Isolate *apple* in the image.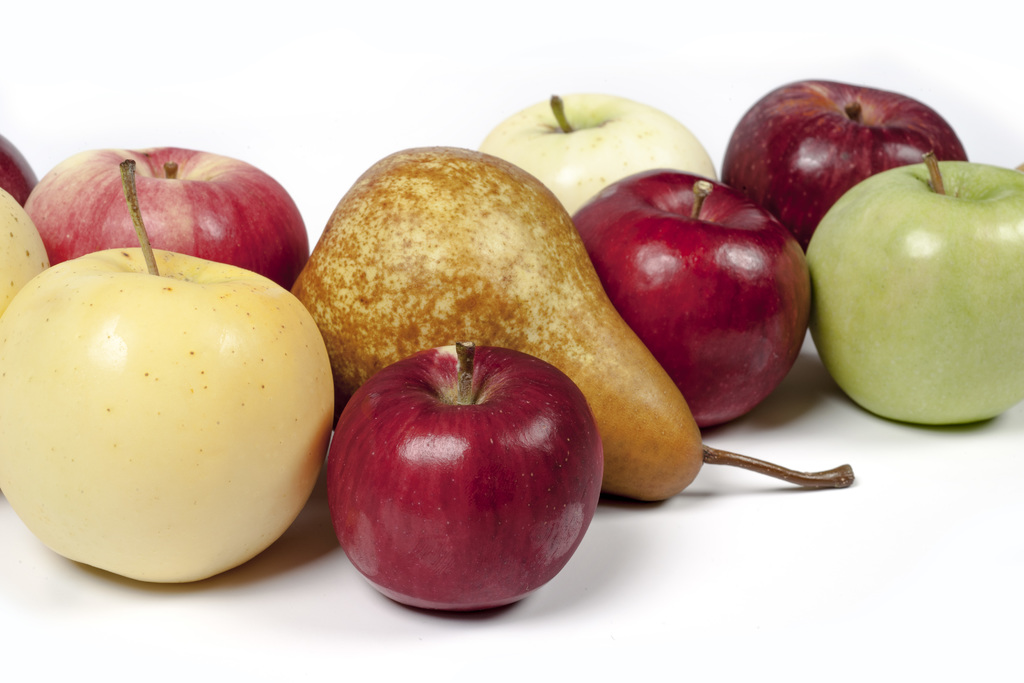
Isolated region: region(0, 154, 337, 589).
